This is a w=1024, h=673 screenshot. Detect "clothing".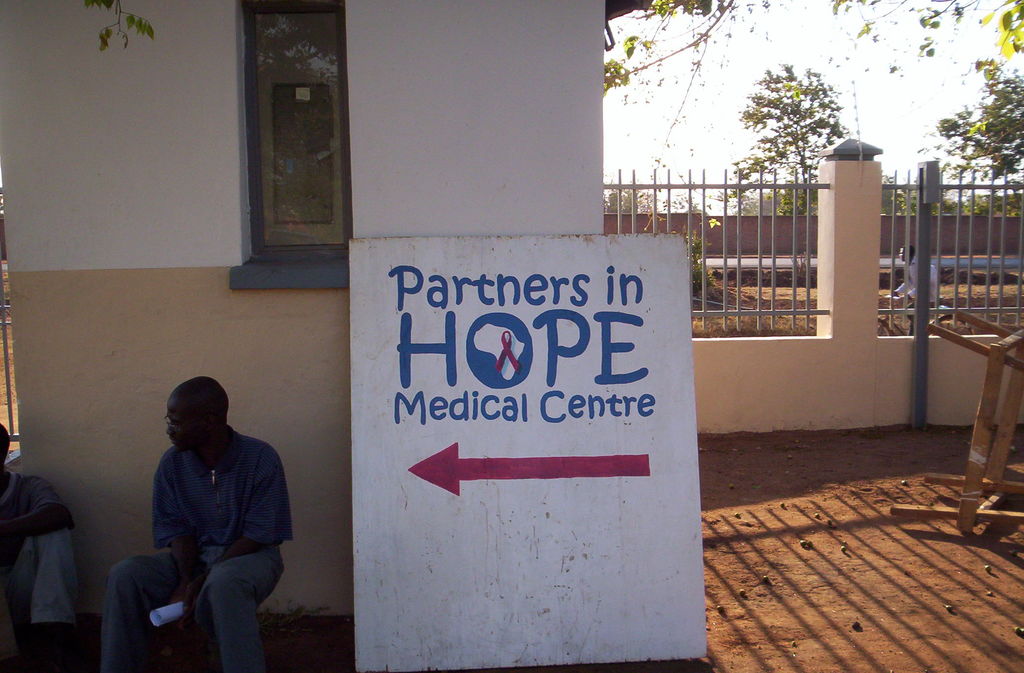
[x1=117, y1=406, x2=287, y2=637].
